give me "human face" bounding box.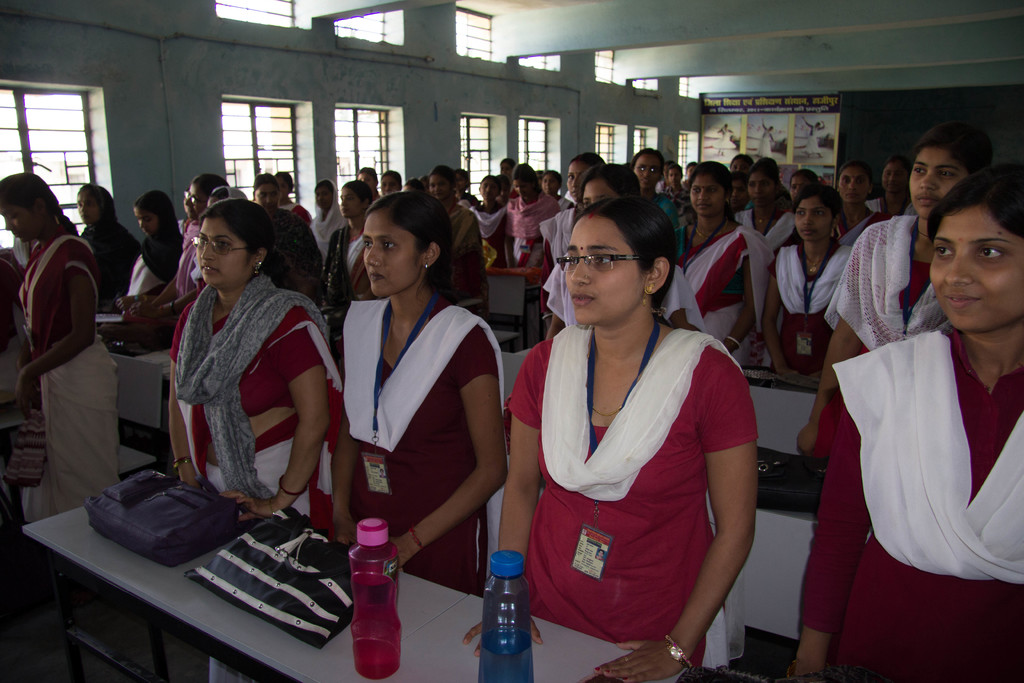
bbox=[480, 177, 497, 202].
